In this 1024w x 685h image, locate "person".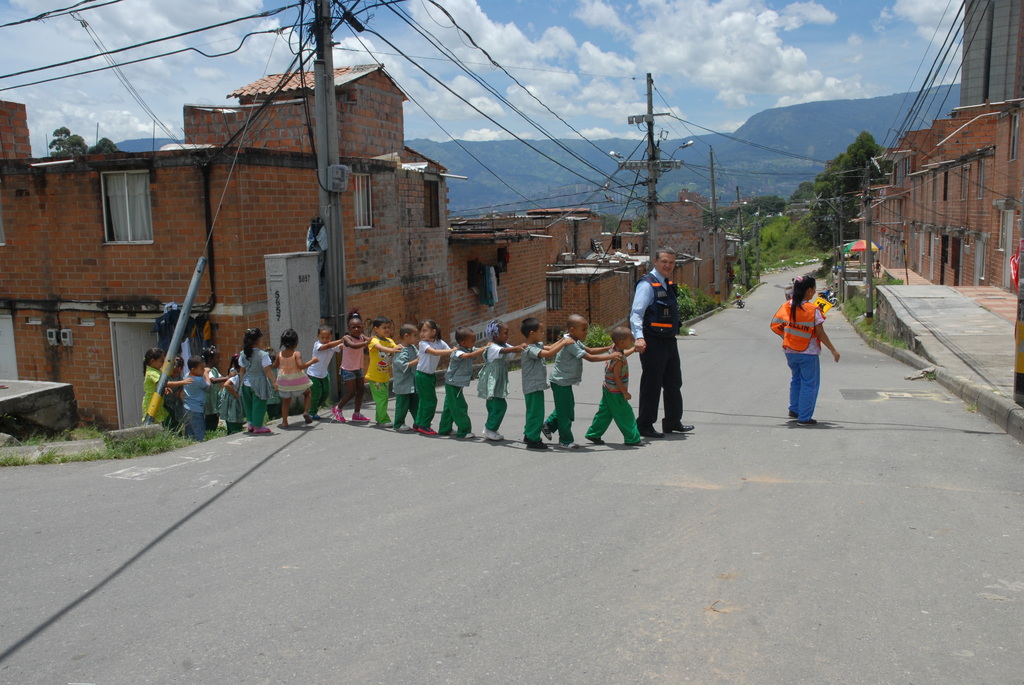
Bounding box: region(161, 357, 185, 430).
